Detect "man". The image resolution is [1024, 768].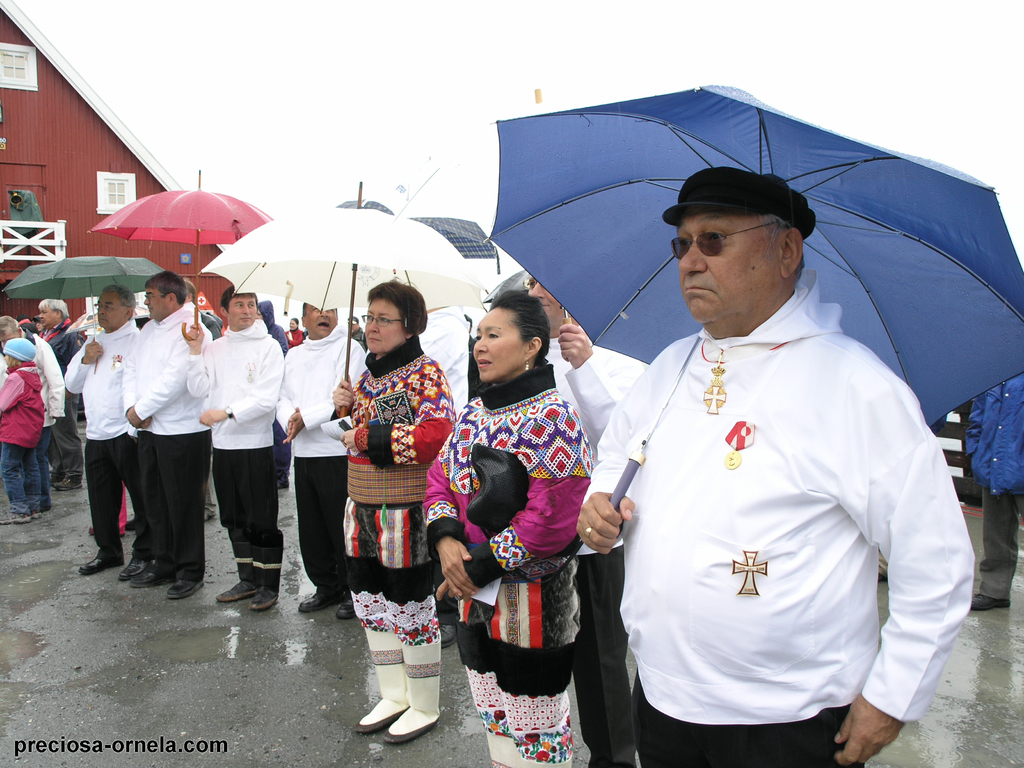
bbox=[184, 281, 281, 612].
